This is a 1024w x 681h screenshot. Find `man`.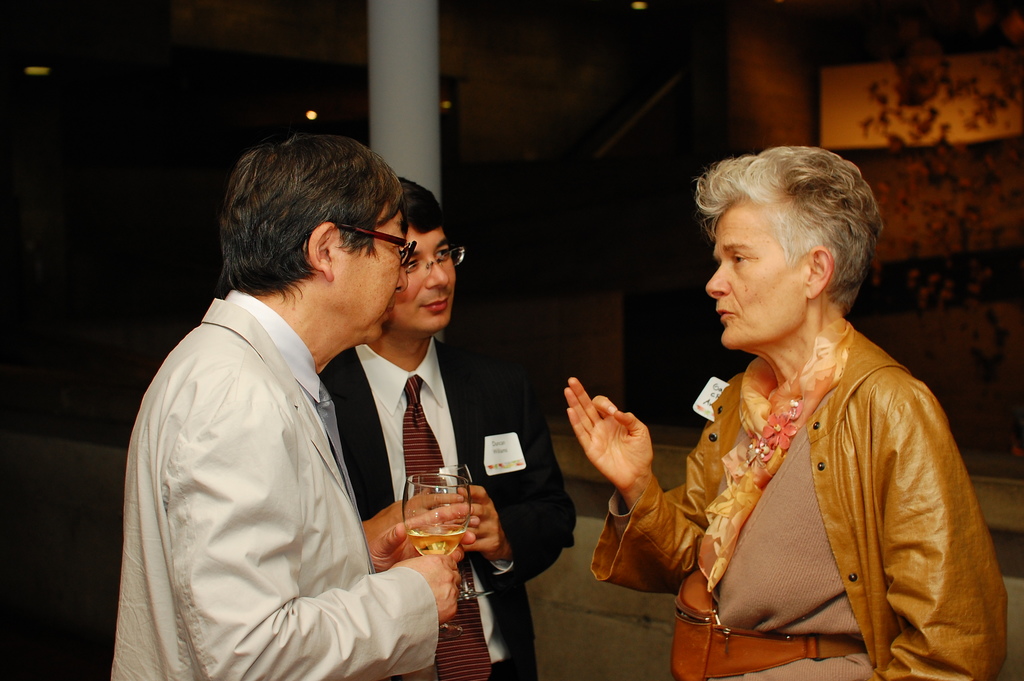
Bounding box: 320:174:576:680.
